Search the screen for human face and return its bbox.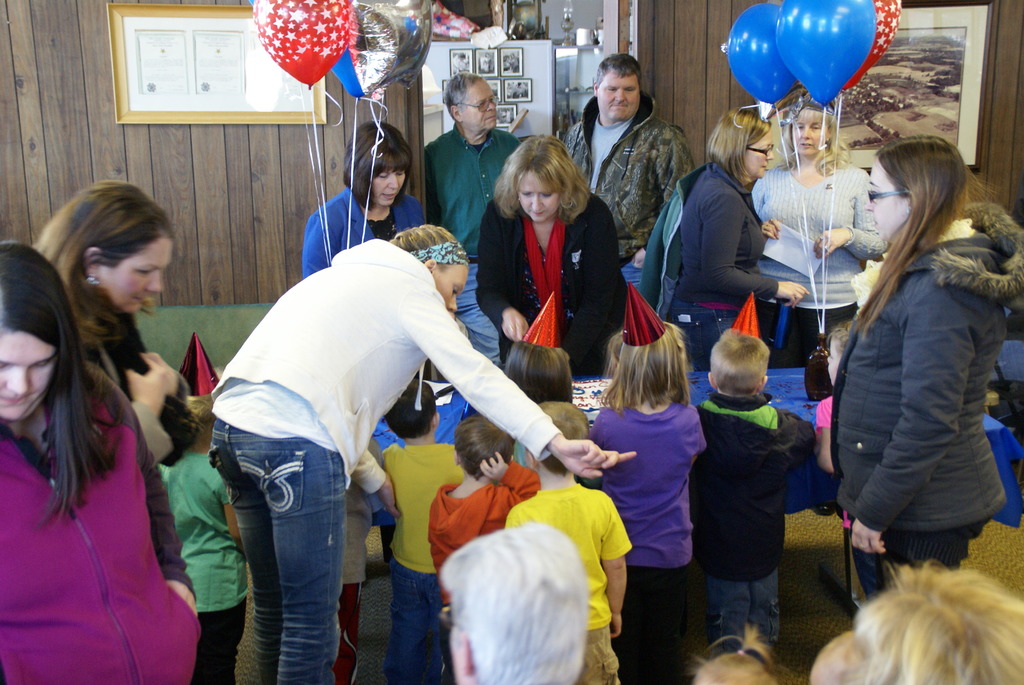
Found: 433:264:468:315.
